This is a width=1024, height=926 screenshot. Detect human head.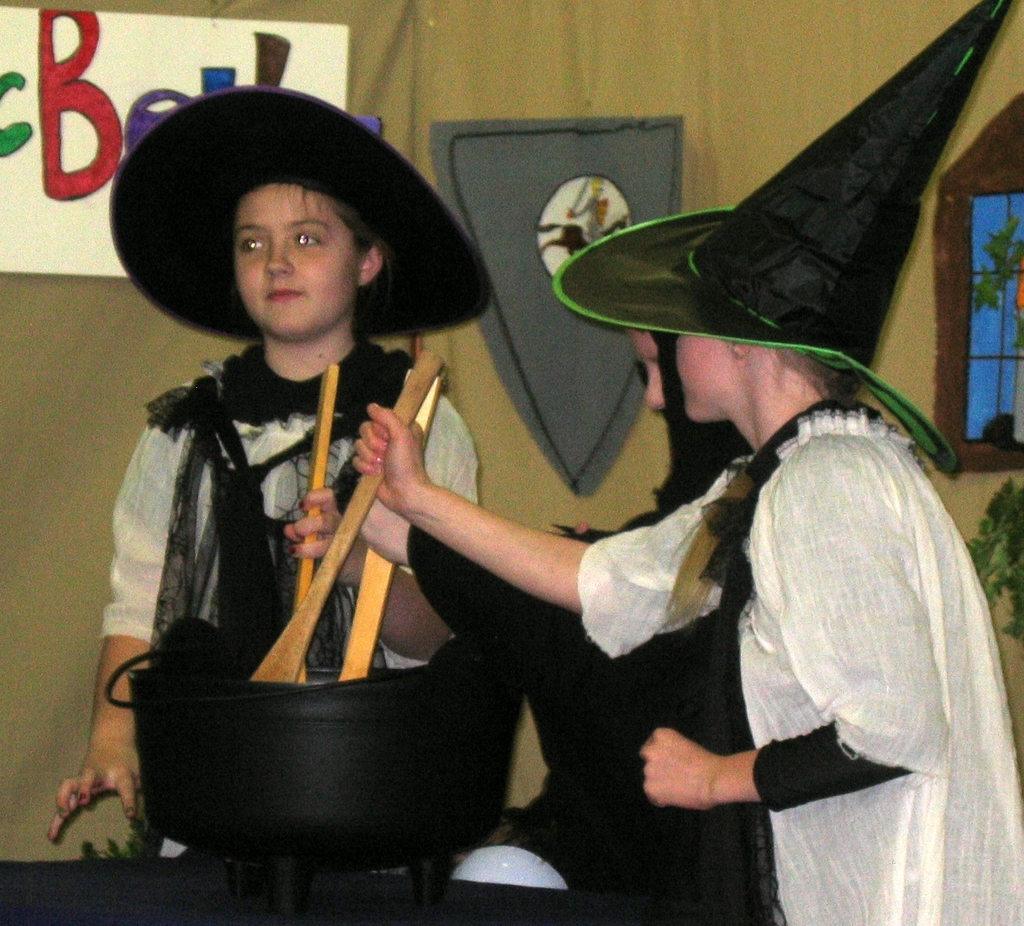
236, 164, 392, 351.
